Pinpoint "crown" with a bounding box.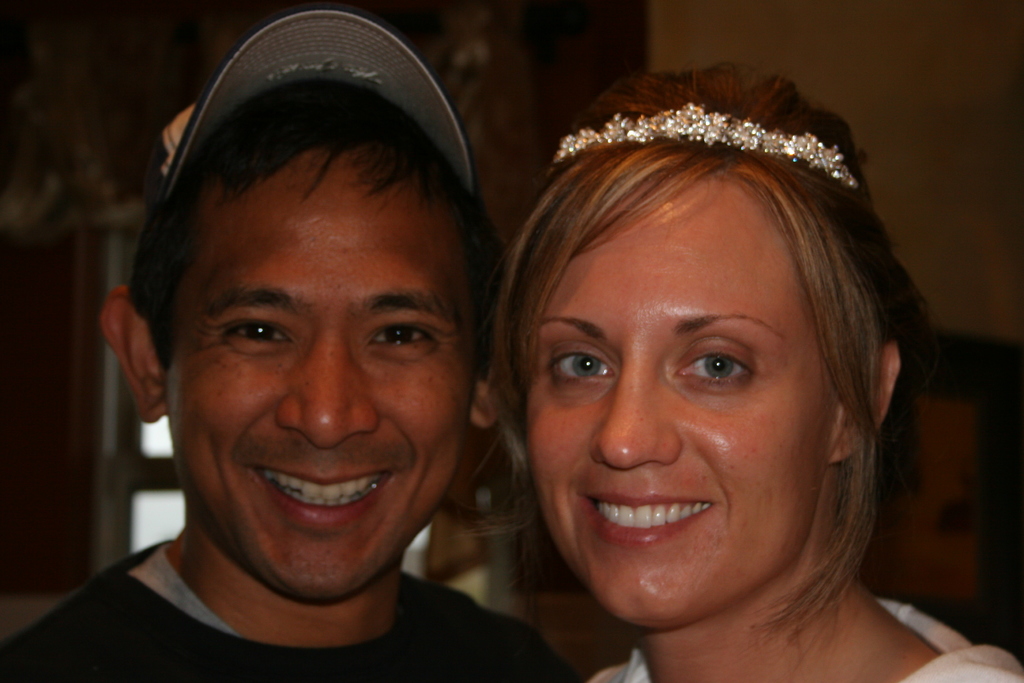
552/100/861/186.
